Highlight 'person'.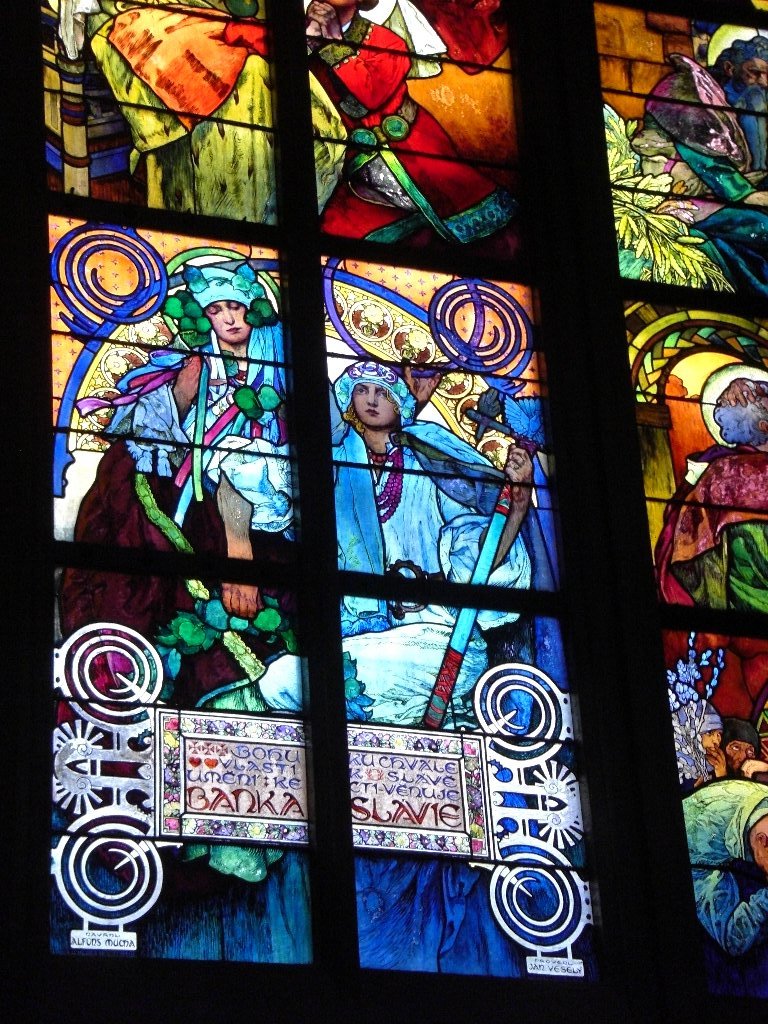
Highlighted region: [211, 370, 531, 723].
